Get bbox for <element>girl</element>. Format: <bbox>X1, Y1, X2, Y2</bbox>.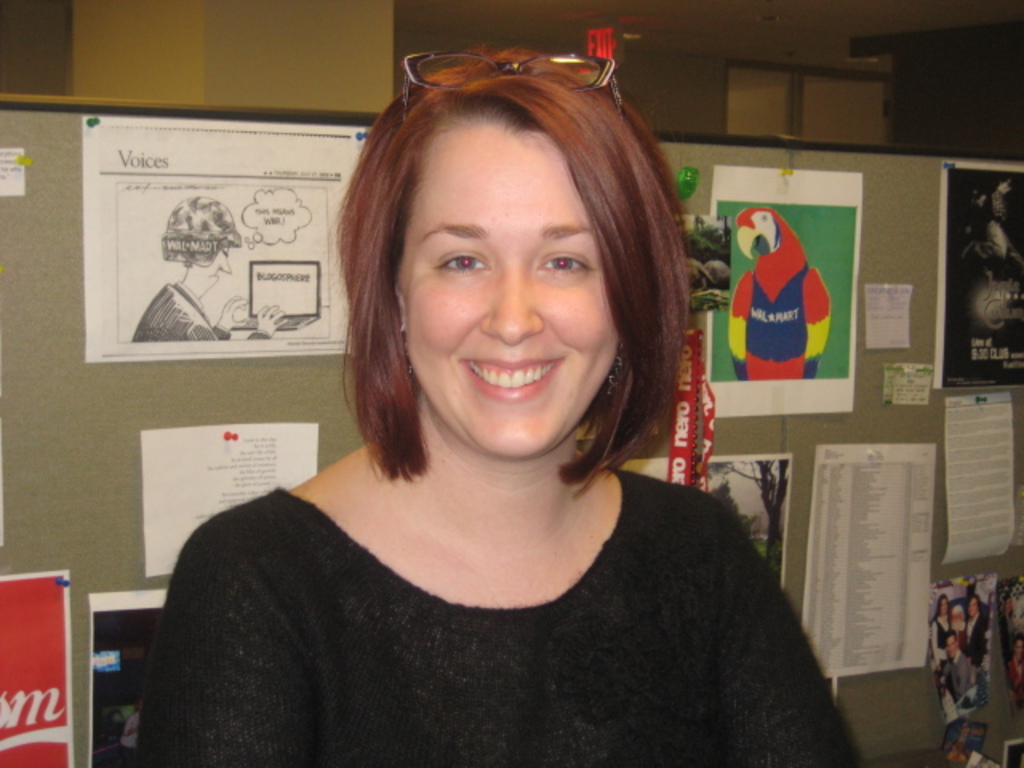
<bbox>930, 594, 947, 659</bbox>.
